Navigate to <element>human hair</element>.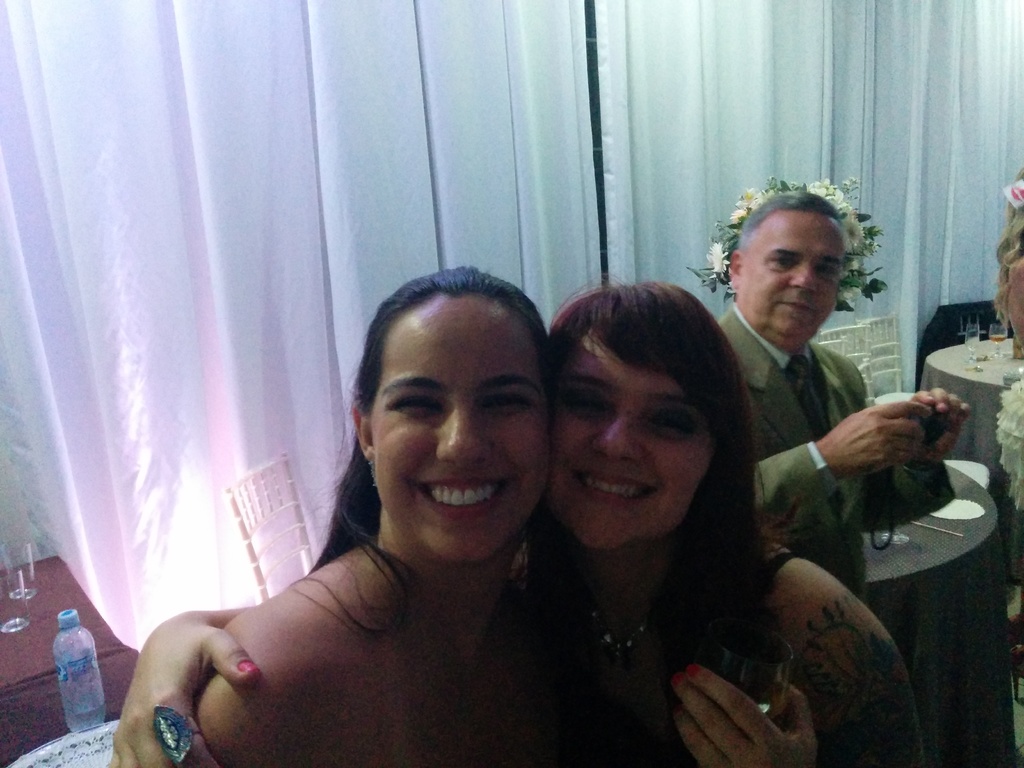
Navigation target: <region>513, 271, 767, 687</region>.
